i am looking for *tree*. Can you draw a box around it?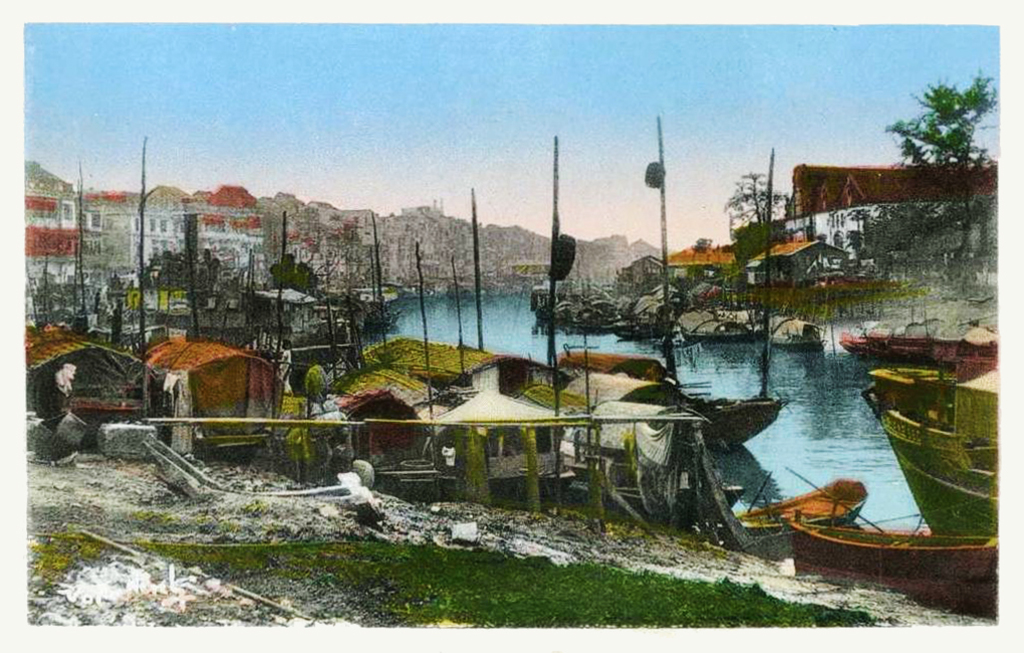
Sure, the bounding box is select_region(884, 71, 997, 260).
